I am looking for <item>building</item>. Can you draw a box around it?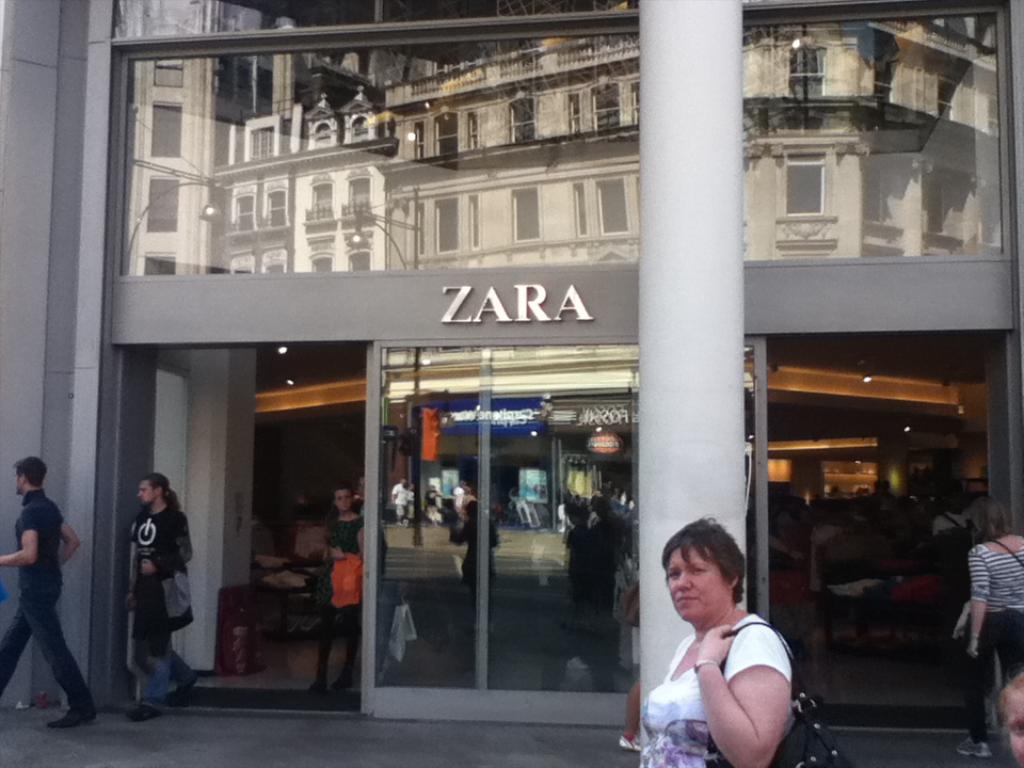
Sure, the bounding box is (0,0,1023,729).
